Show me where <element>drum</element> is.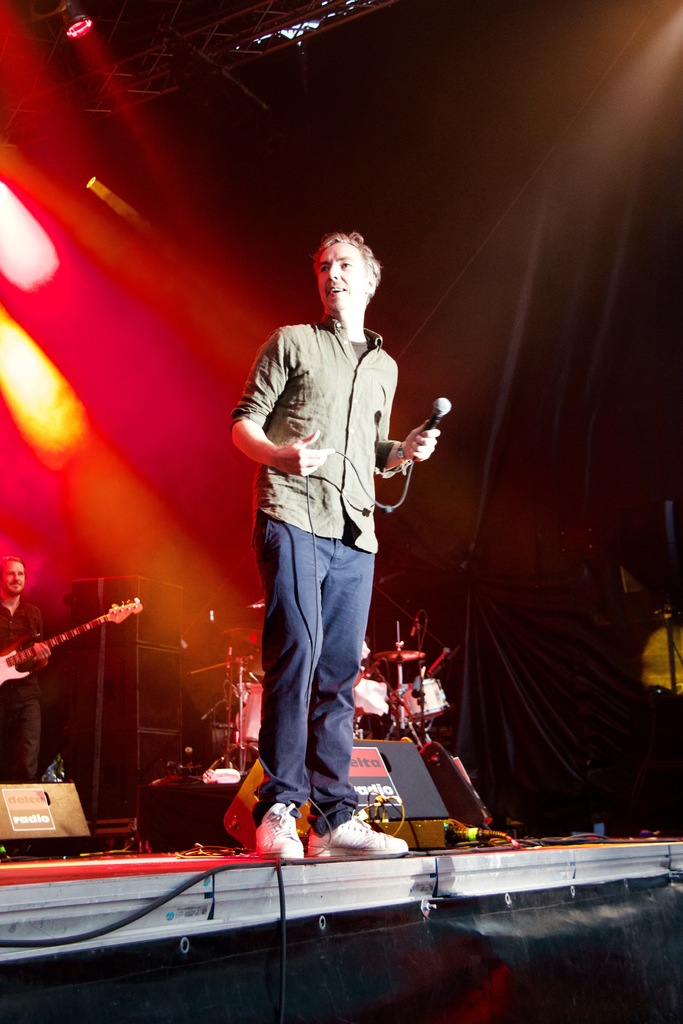
<element>drum</element> is at (391,675,454,725).
